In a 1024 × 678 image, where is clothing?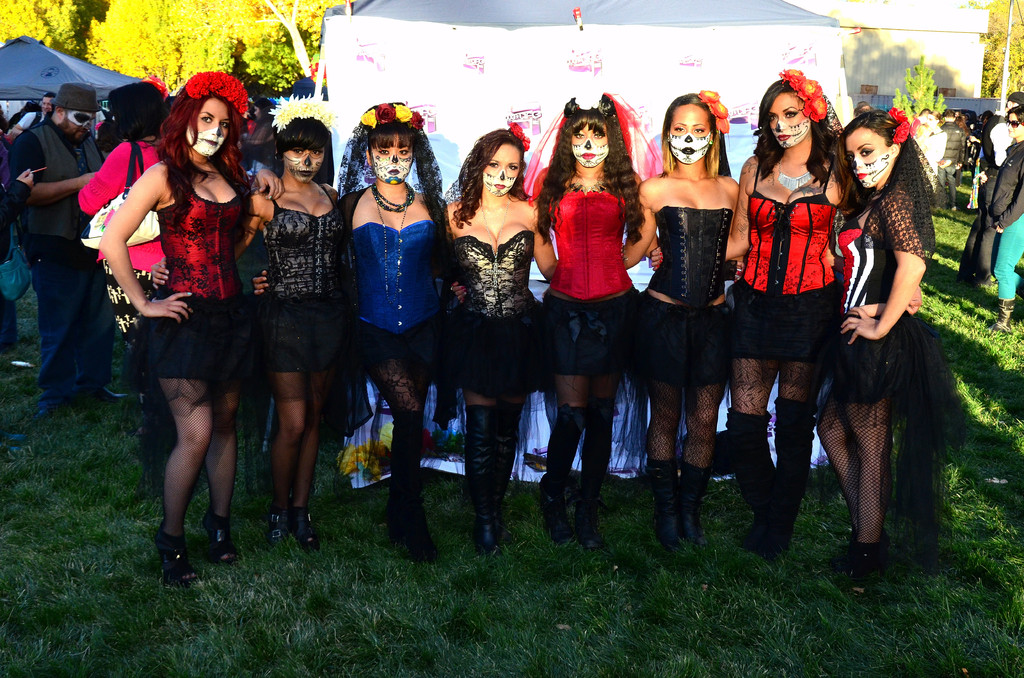
bbox=(801, 185, 977, 577).
